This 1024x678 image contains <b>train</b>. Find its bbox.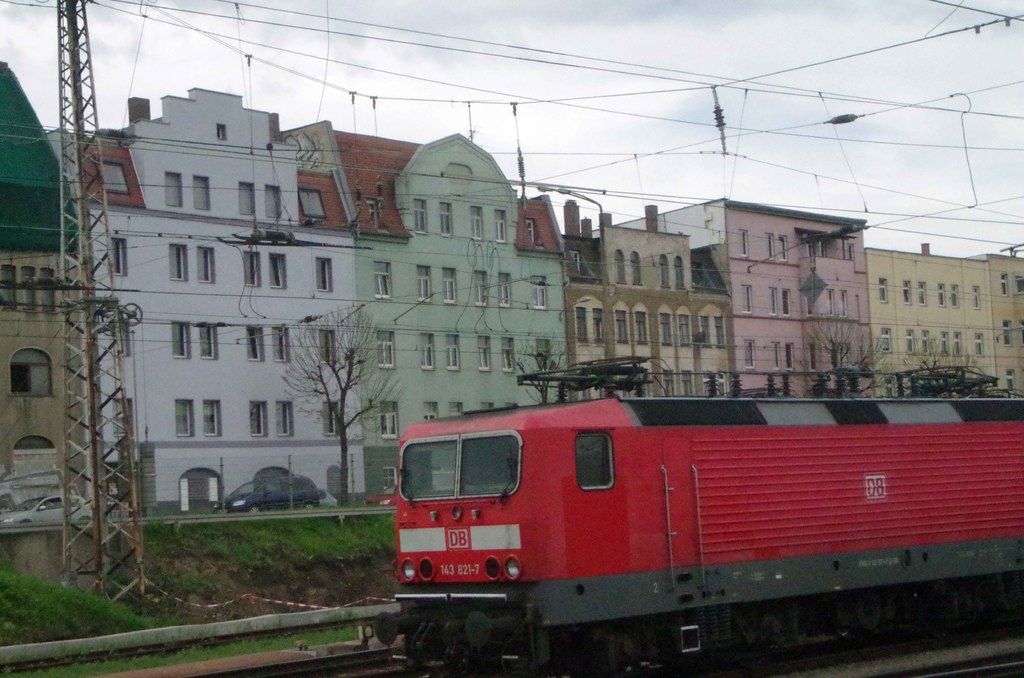
372, 360, 1023, 677.
